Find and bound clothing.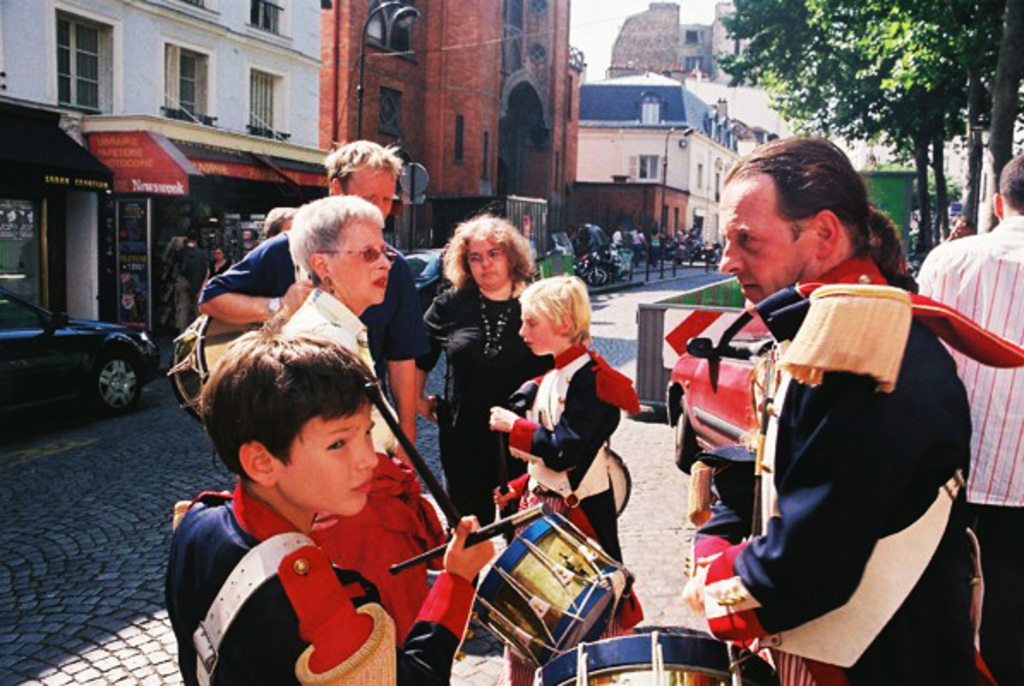
Bound: (202, 261, 233, 283).
